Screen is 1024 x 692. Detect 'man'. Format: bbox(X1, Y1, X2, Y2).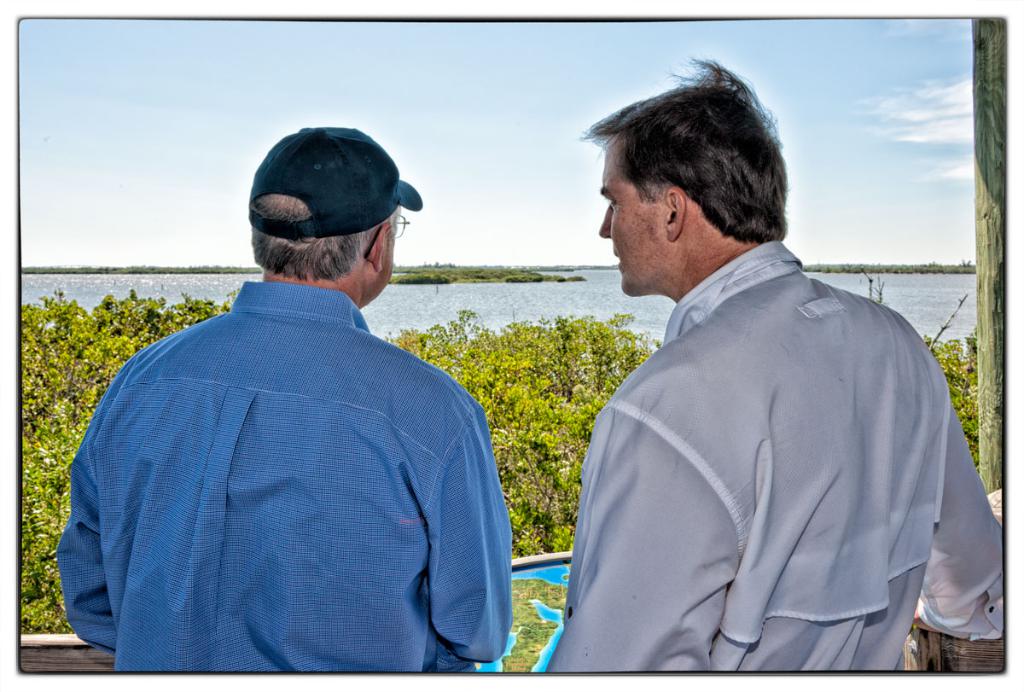
bbox(56, 127, 511, 675).
